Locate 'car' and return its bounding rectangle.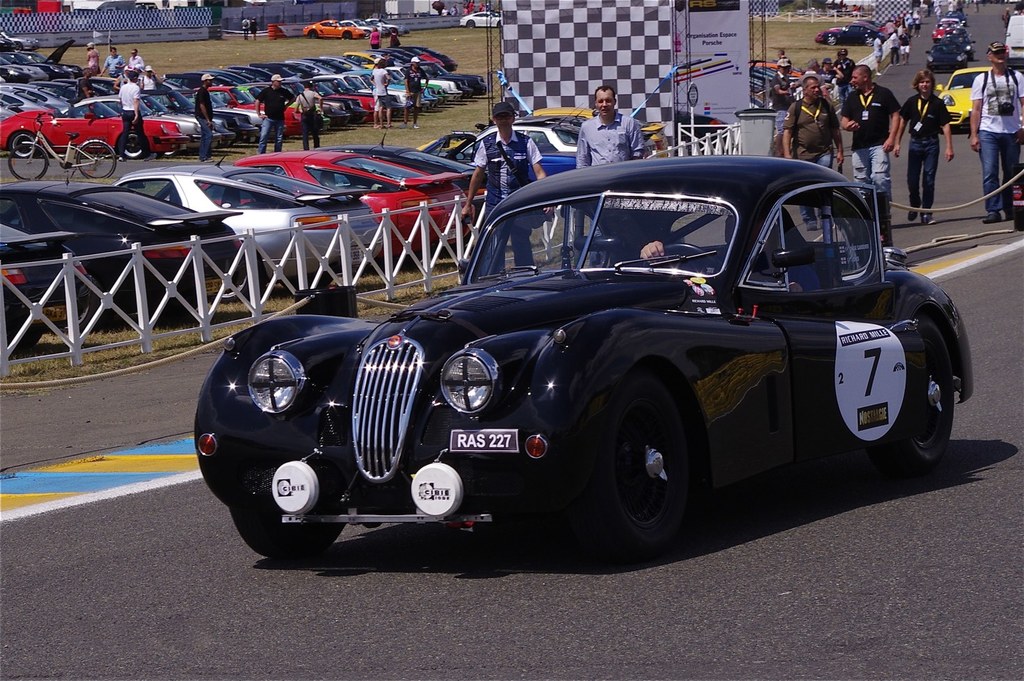
0,224,85,347.
